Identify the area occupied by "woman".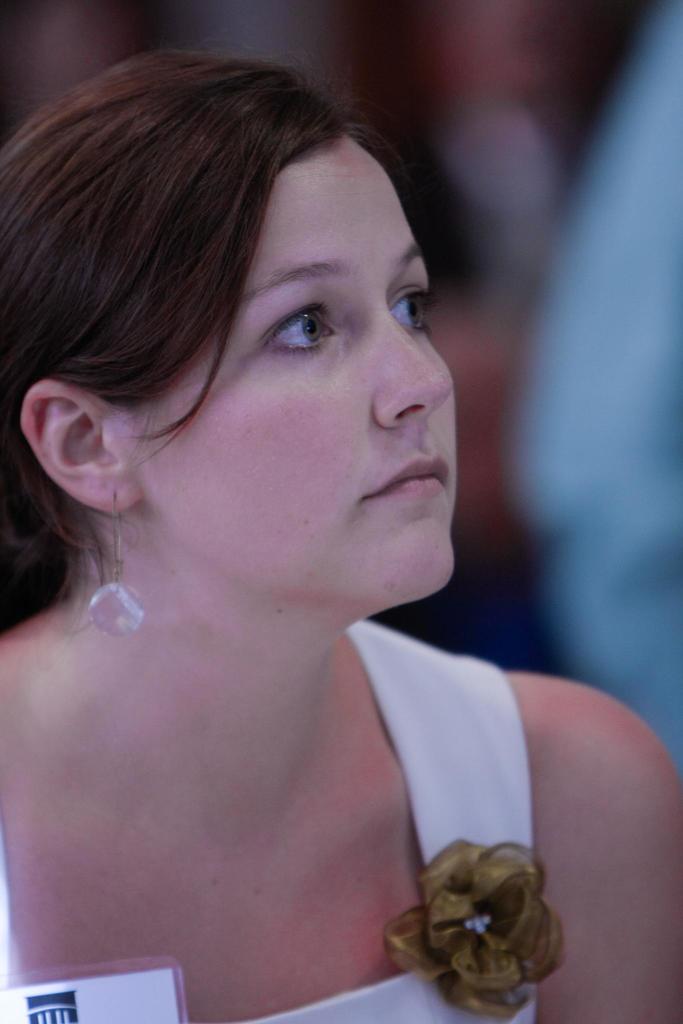
Area: 0,12,609,1004.
